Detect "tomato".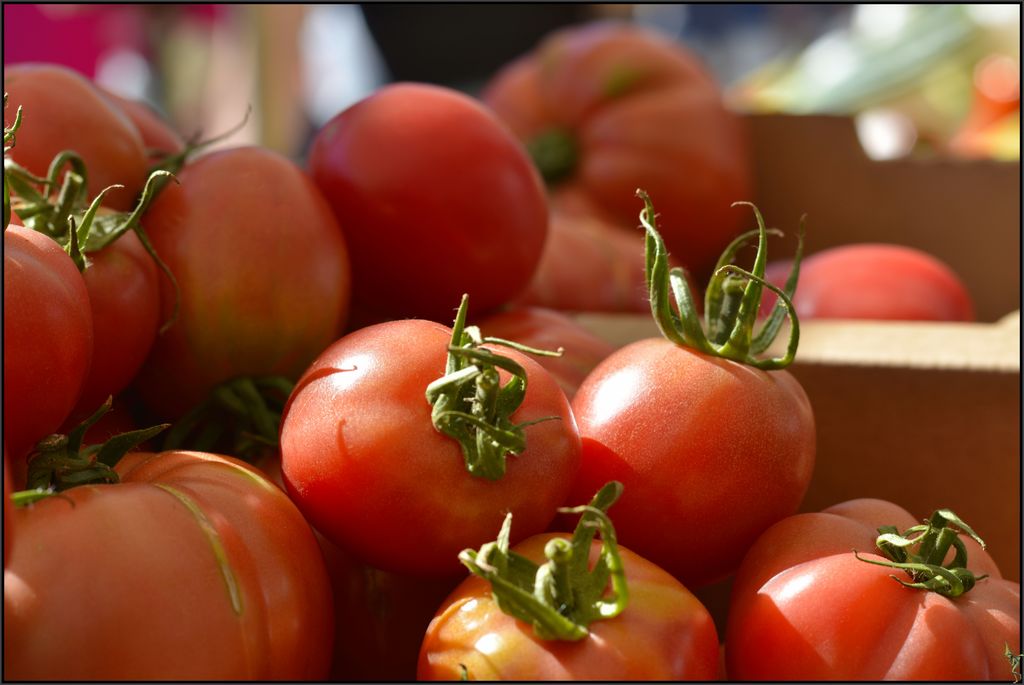
Detected at Rect(566, 180, 819, 588).
